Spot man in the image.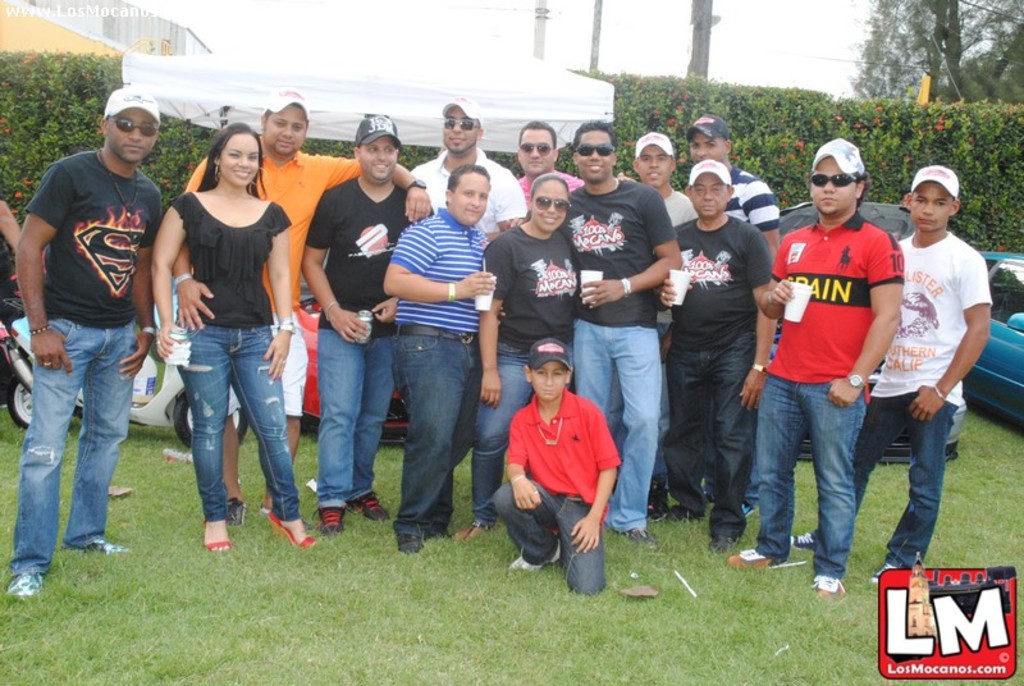
man found at x1=376, y1=165, x2=493, y2=552.
